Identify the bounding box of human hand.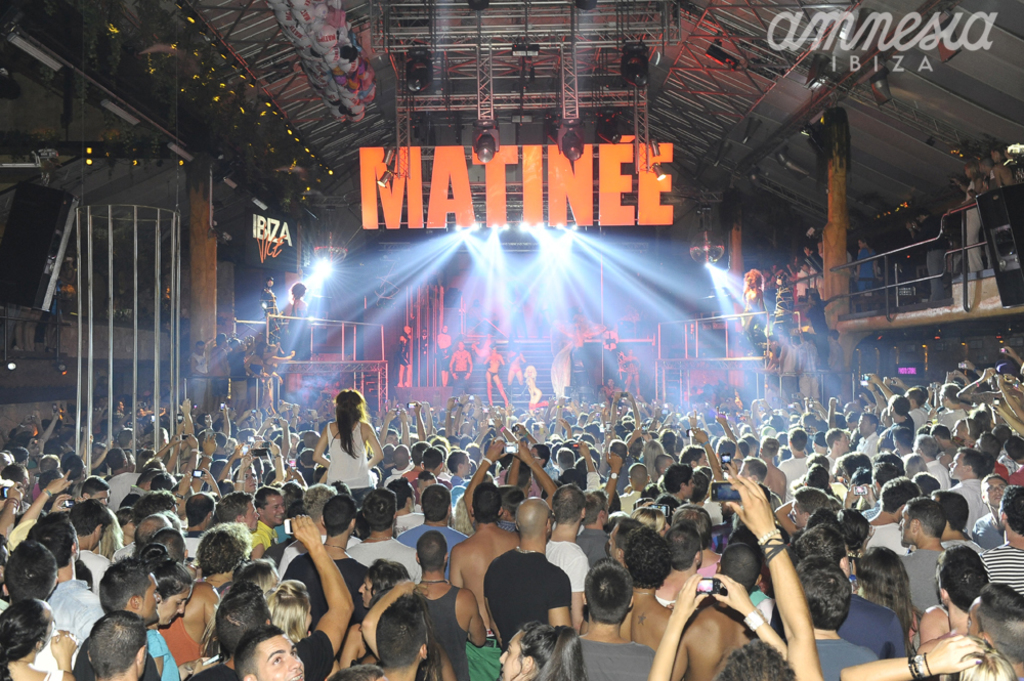
region(983, 368, 998, 382).
